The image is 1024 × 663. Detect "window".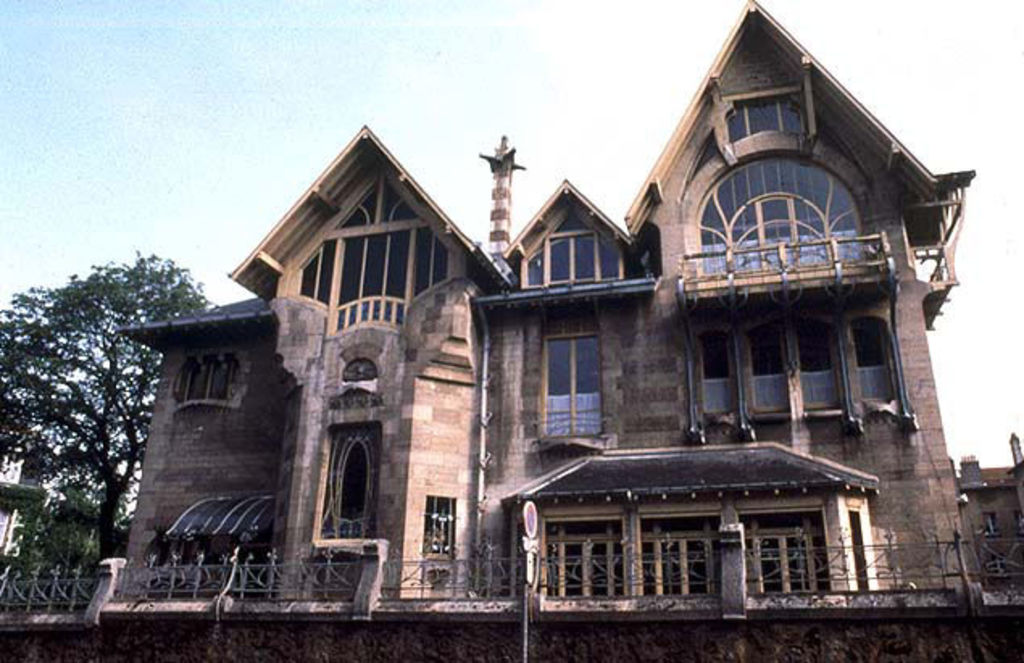
Detection: 542,329,601,437.
